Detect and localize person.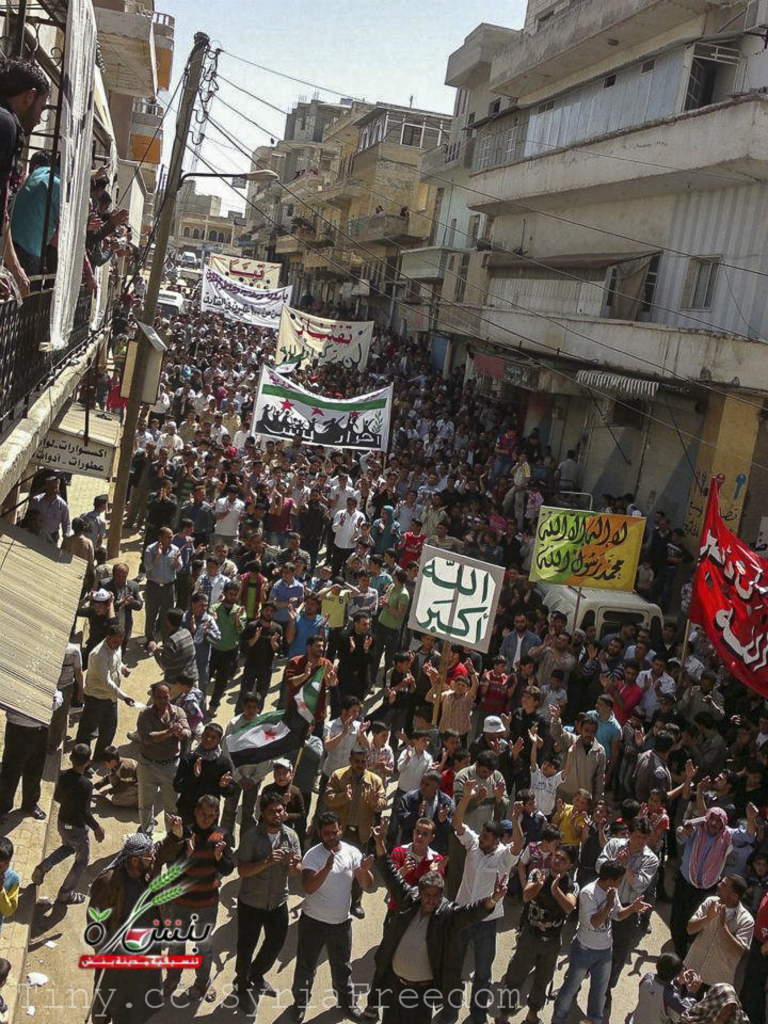
Localized at bbox(647, 794, 672, 846).
